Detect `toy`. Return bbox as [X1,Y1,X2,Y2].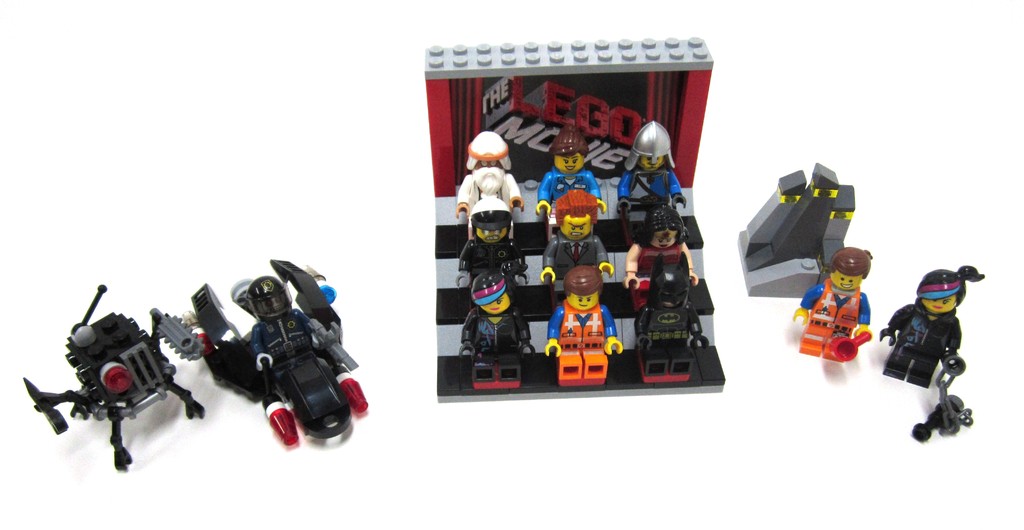
[460,193,529,292].
